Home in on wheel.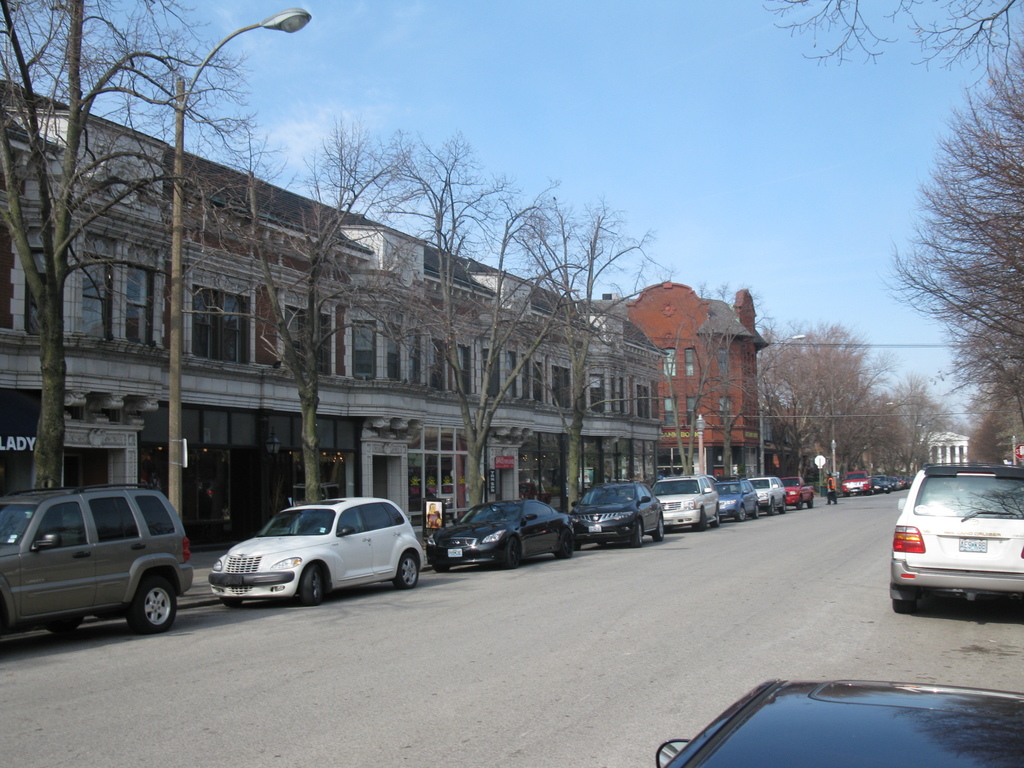
Homed in at Rect(398, 556, 424, 592).
